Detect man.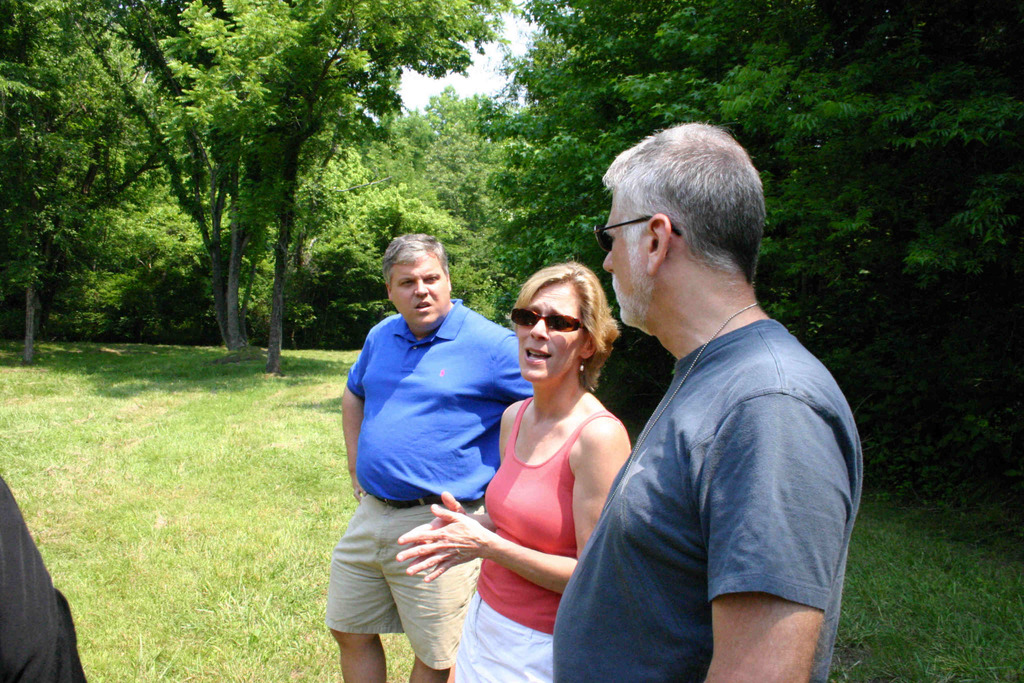
Detected at select_region(323, 230, 538, 682).
